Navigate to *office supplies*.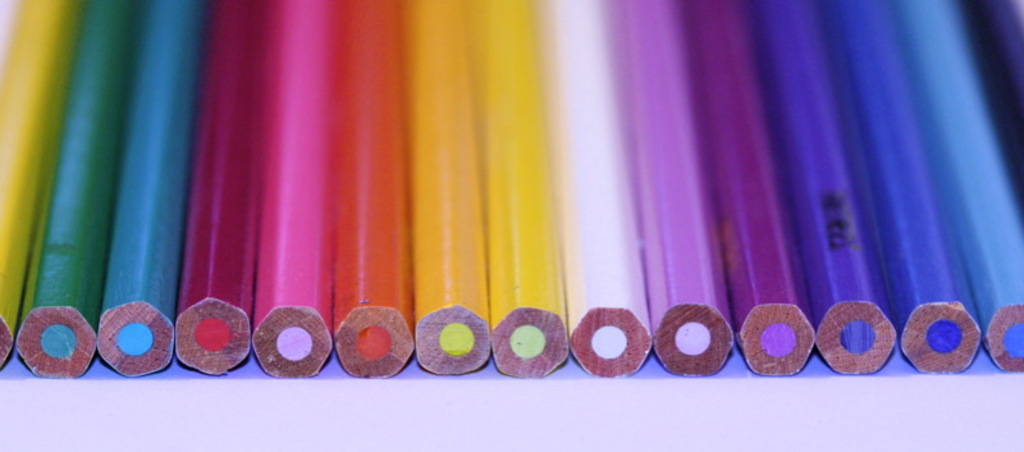
Navigation target: (left=265, top=0, right=325, bottom=366).
